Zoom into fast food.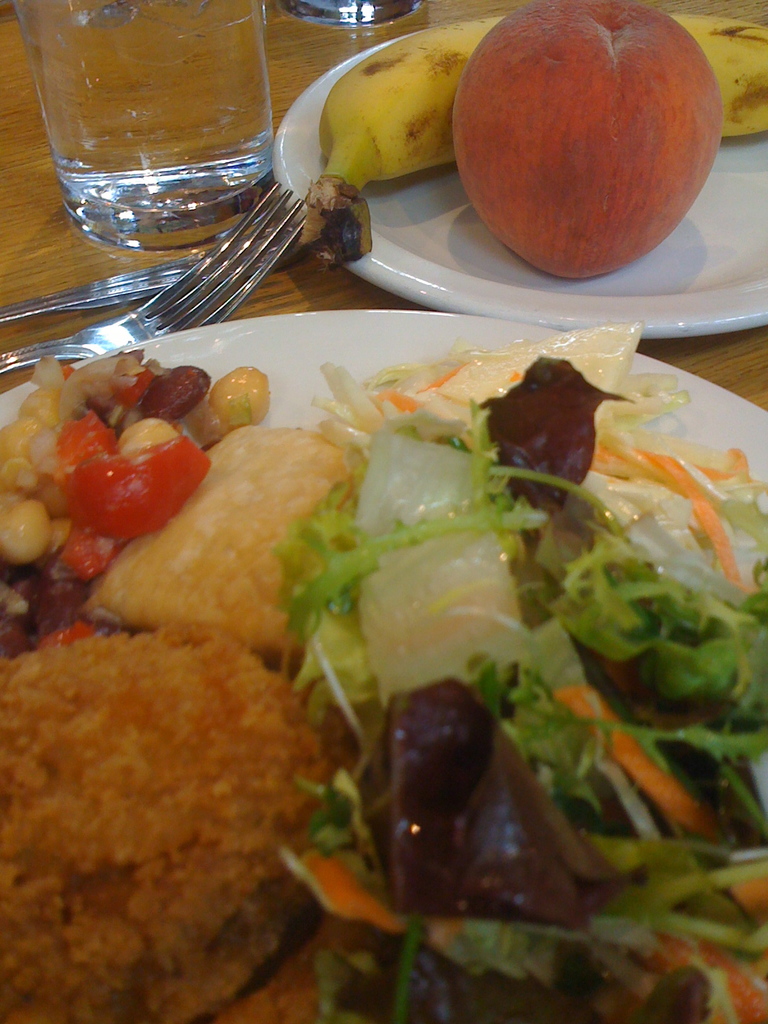
Zoom target: bbox(3, 582, 375, 990).
